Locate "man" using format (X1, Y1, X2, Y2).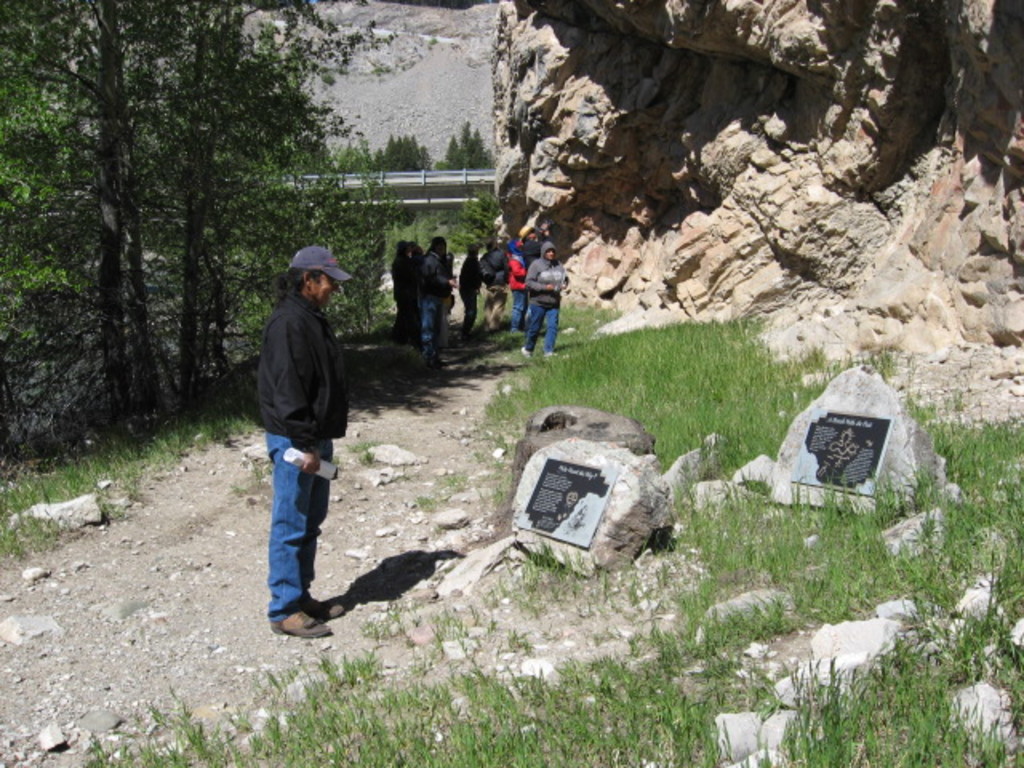
(243, 251, 360, 632).
